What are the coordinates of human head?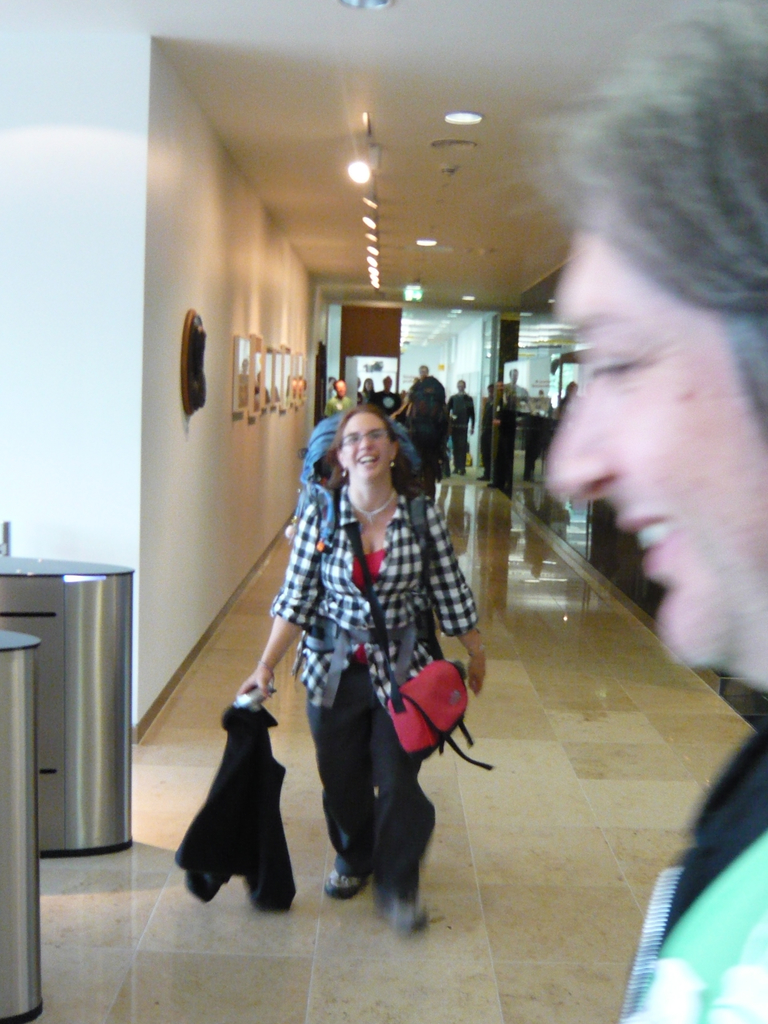
select_region(540, 44, 745, 644).
